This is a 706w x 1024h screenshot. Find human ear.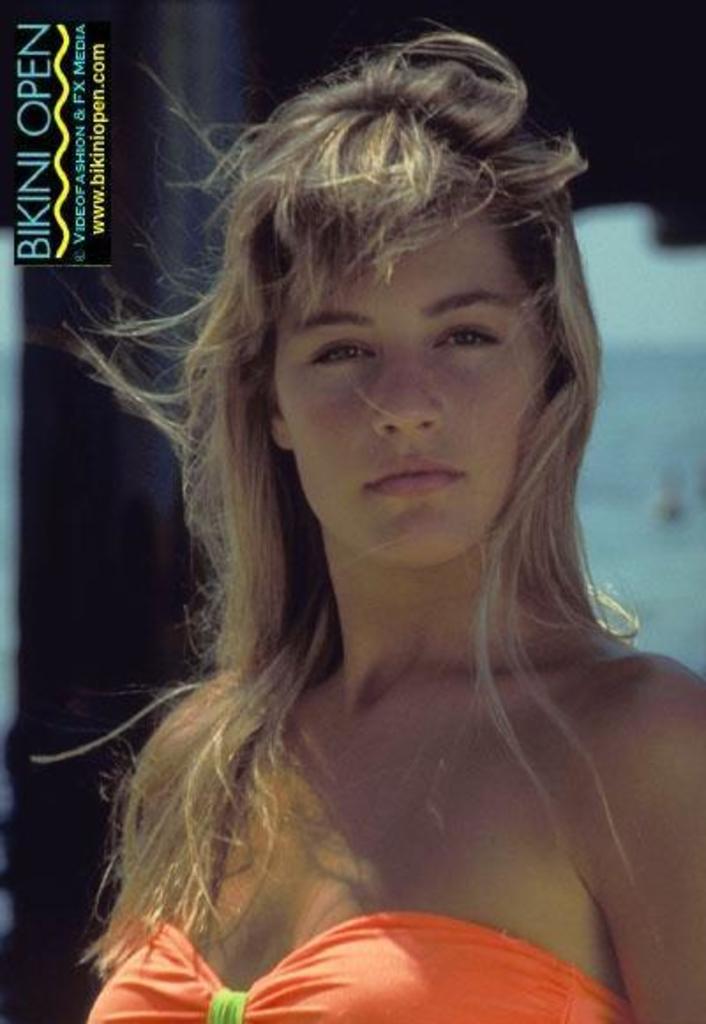
Bounding box: select_region(263, 383, 300, 454).
